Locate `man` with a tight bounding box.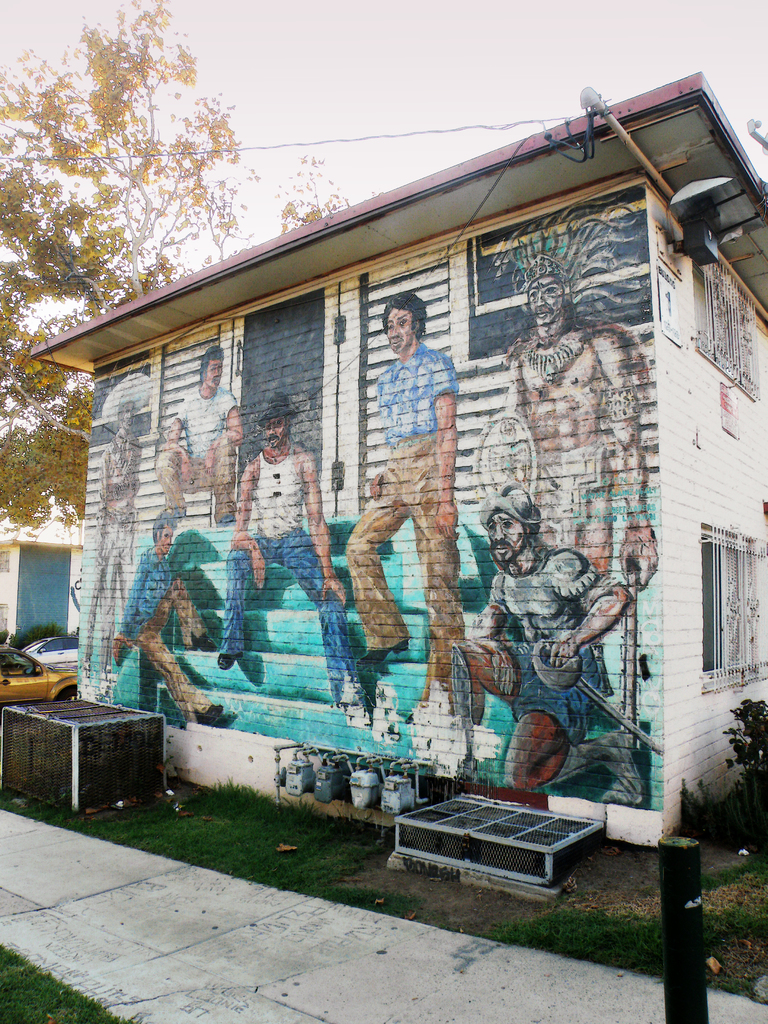
locate(457, 475, 636, 800).
